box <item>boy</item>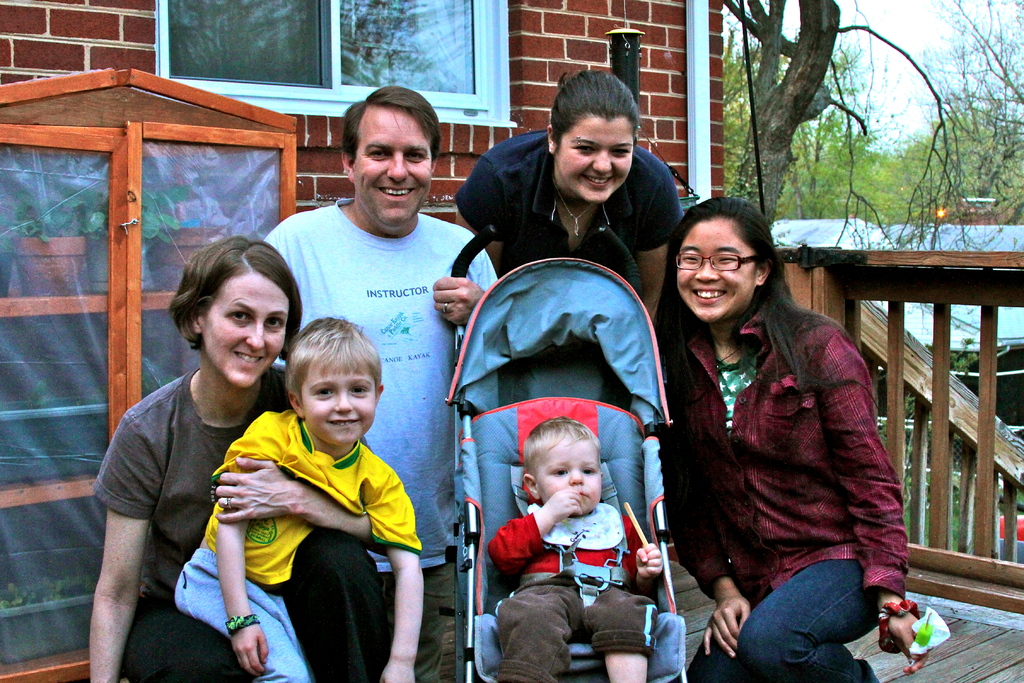
rect(486, 416, 664, 682)
